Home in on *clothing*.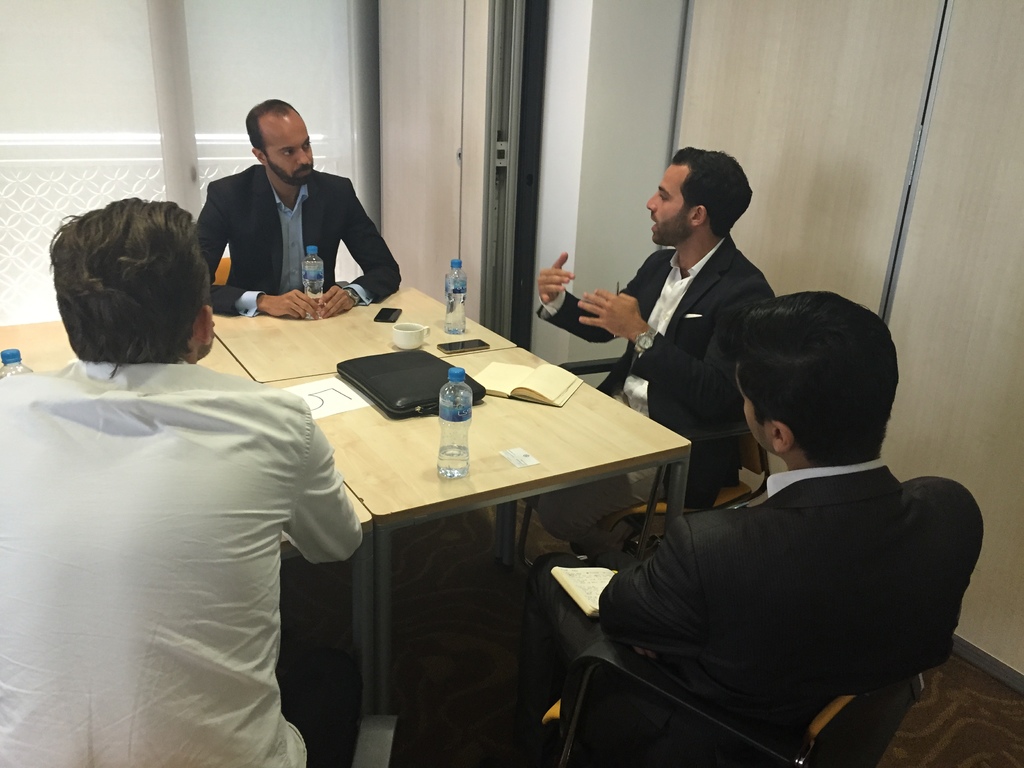
Homed in at box=[536, 236, 775, 564].
